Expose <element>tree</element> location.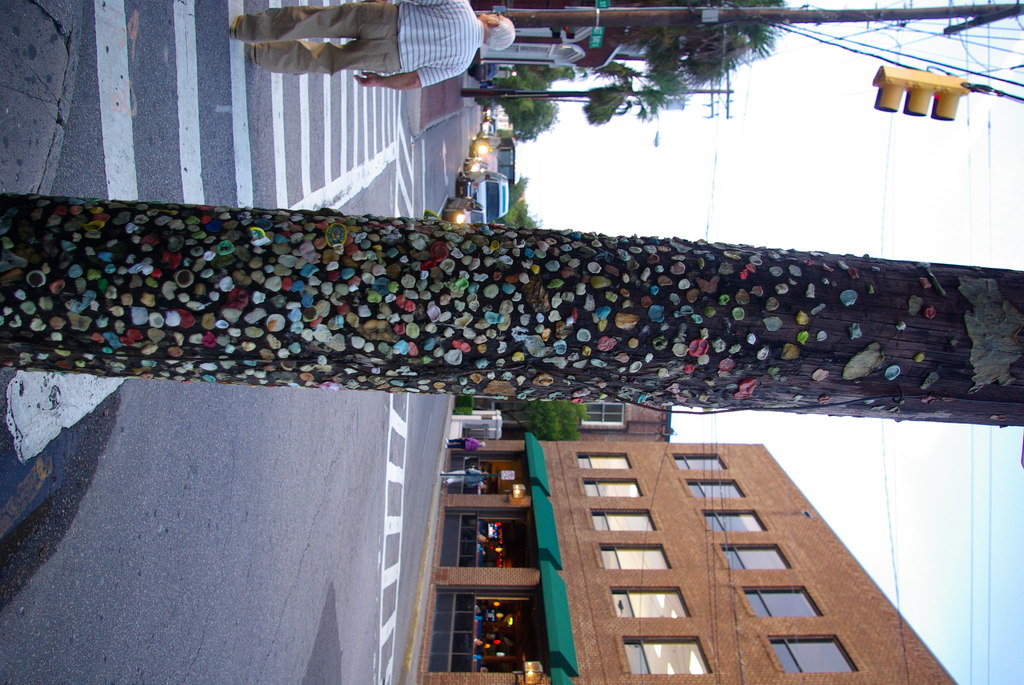
Exposed at x1=468, y1=70, x2=557, y2=141.
